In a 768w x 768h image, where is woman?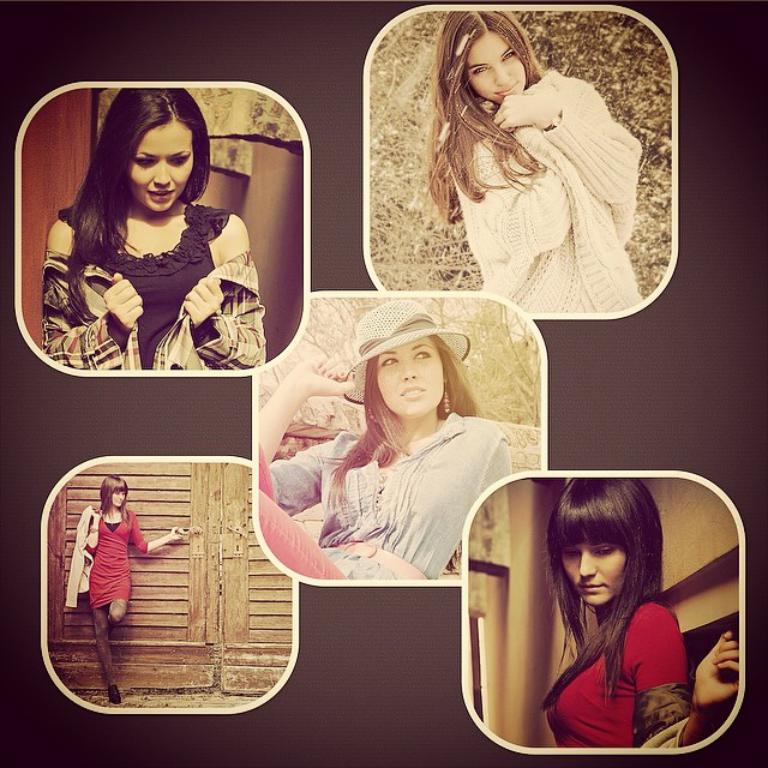
<box>544,478,739,750</box>.
